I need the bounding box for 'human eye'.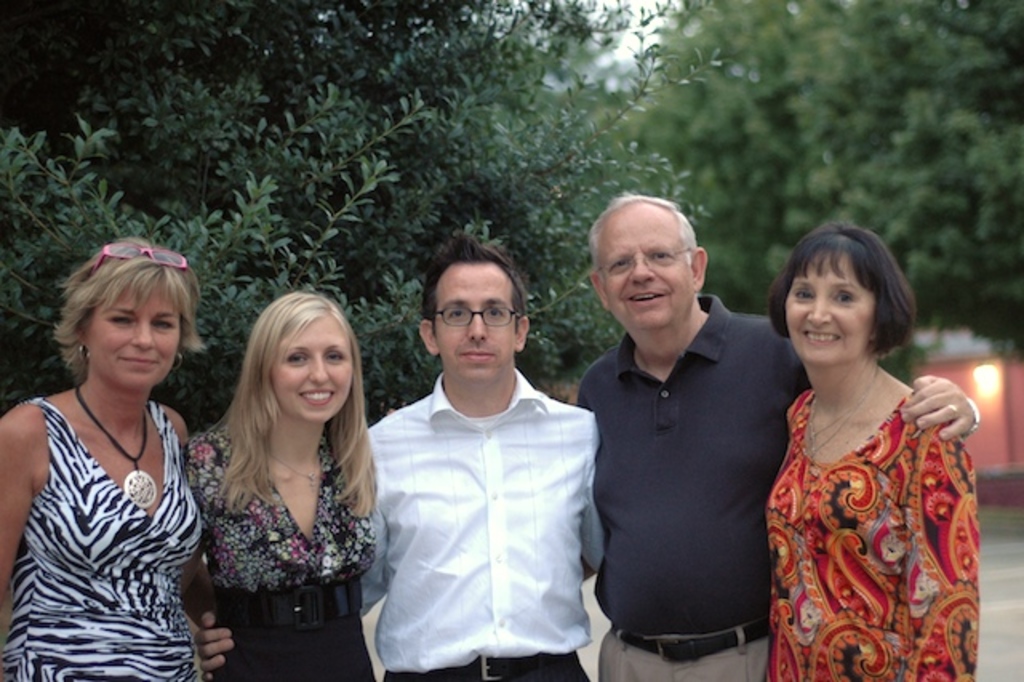
Here it is: select_region(440, 306, 467, 322).
